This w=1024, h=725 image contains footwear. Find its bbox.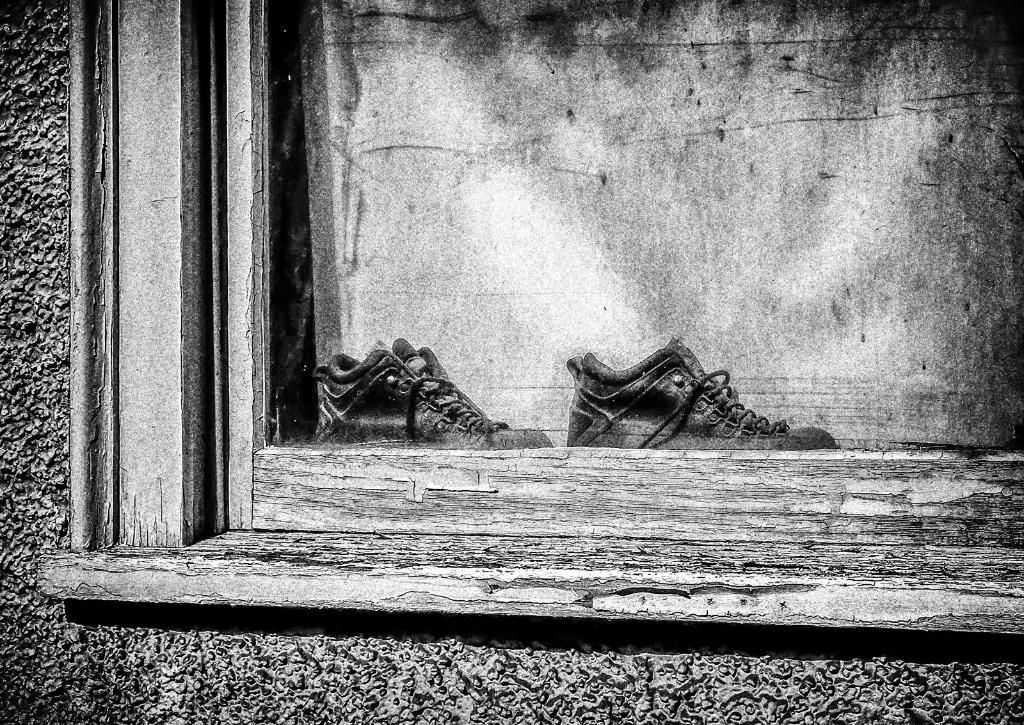
317/336/564/454.
